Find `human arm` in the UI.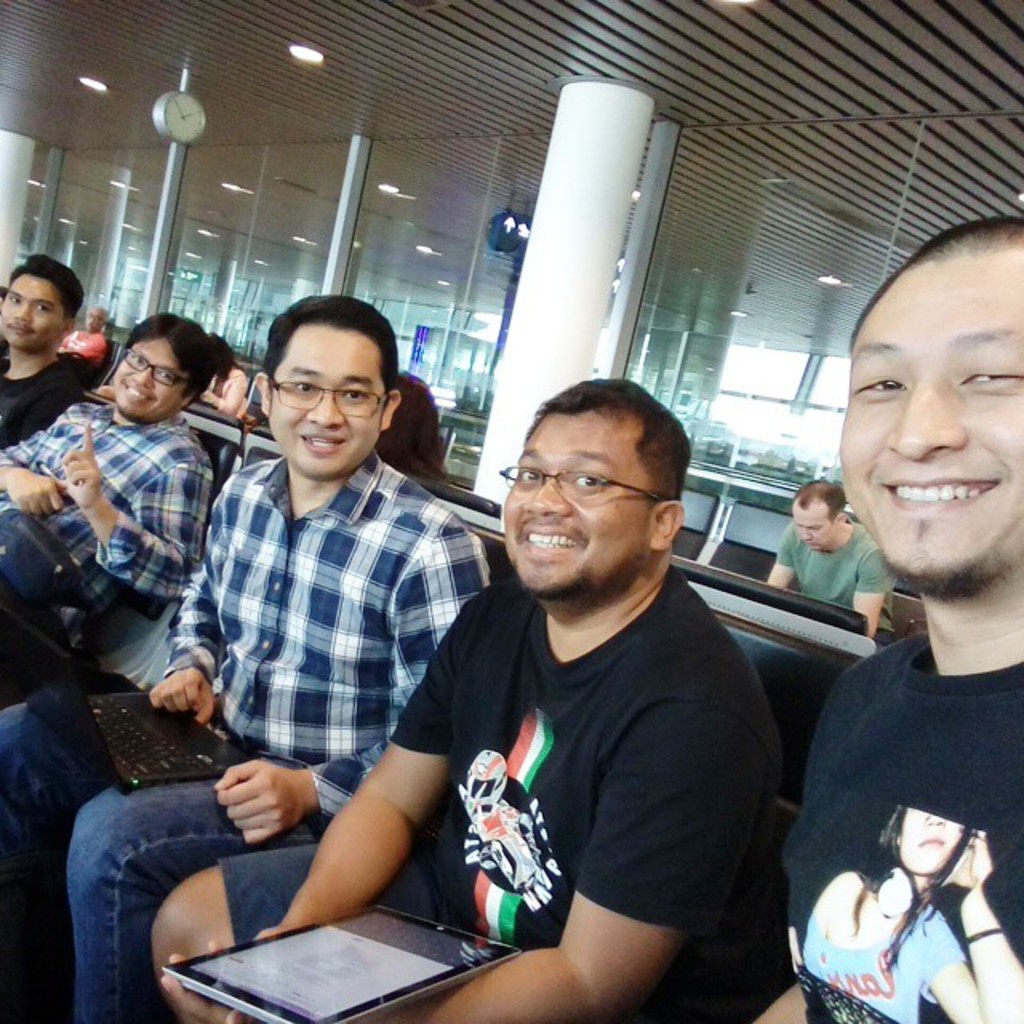
UI element at box=[51, 411, 216, 605].
